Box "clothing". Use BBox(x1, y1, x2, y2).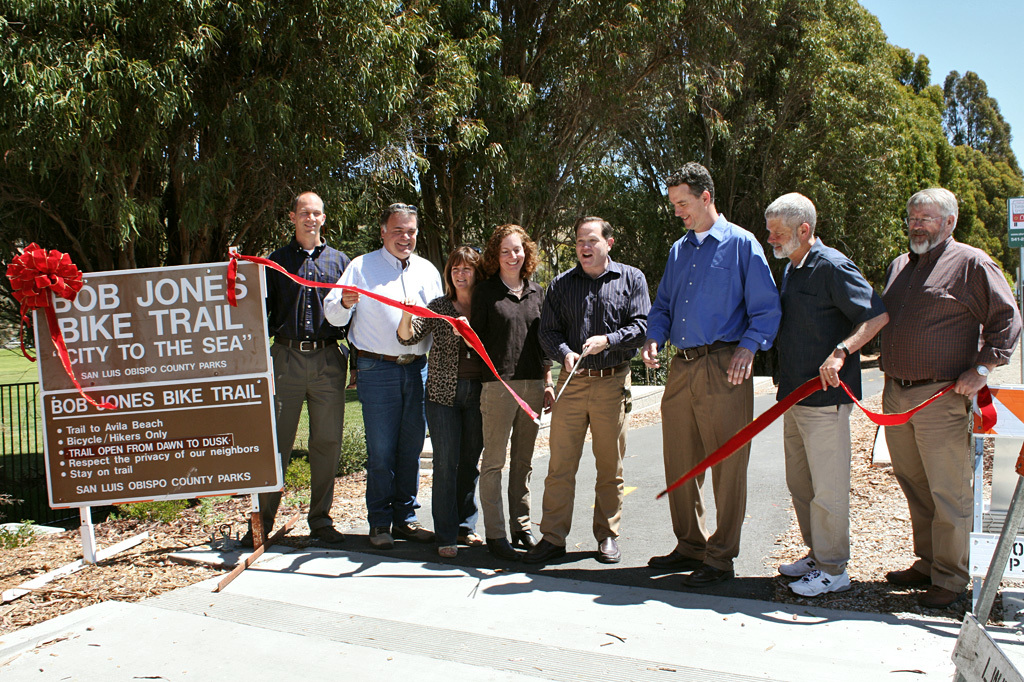
BBox(471, 277, 551, 543).
